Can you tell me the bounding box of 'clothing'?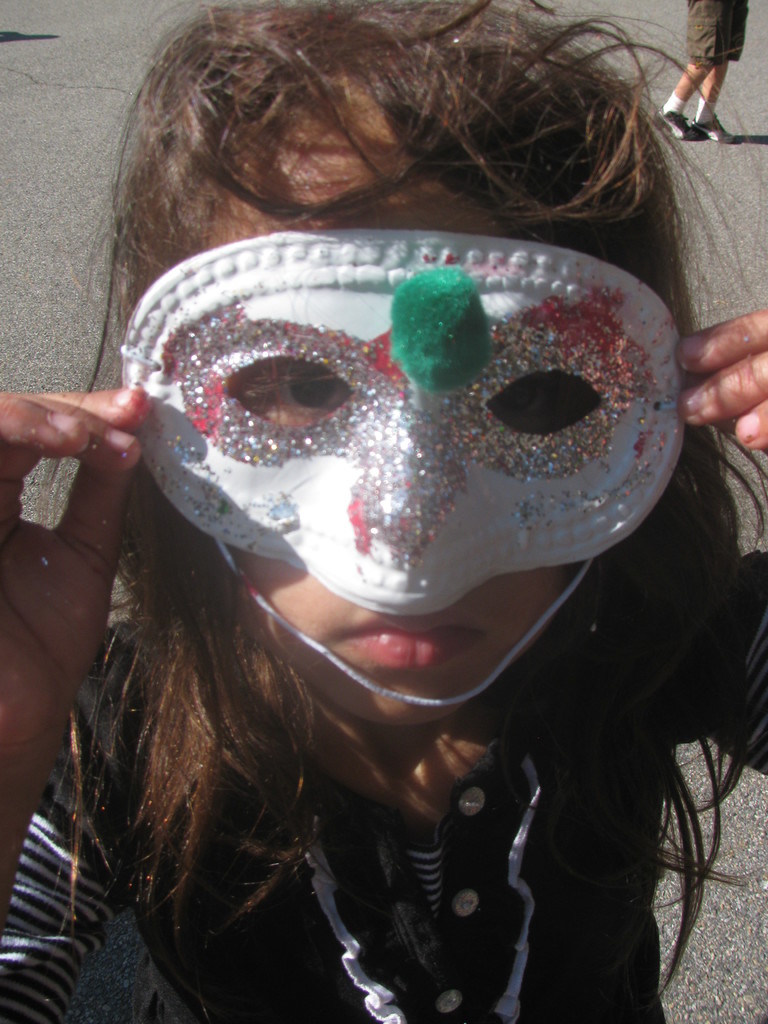
<bbox>688, 0, 749, 67</bbox>.
